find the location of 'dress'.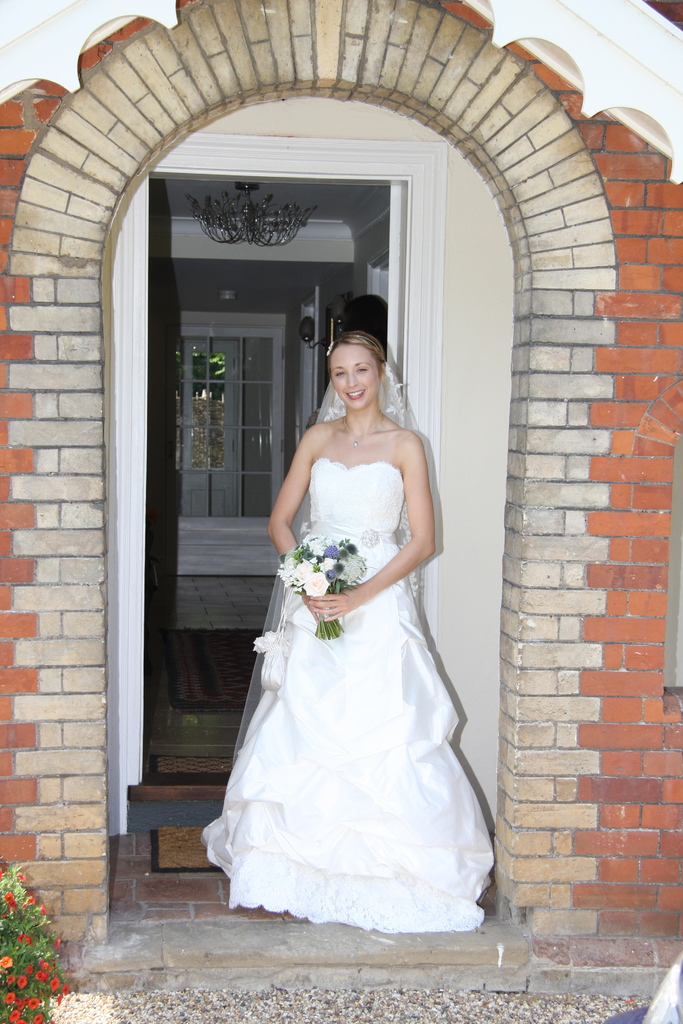
Location: pyautogui.locateOnScreen(185, 452, 505, 939).
